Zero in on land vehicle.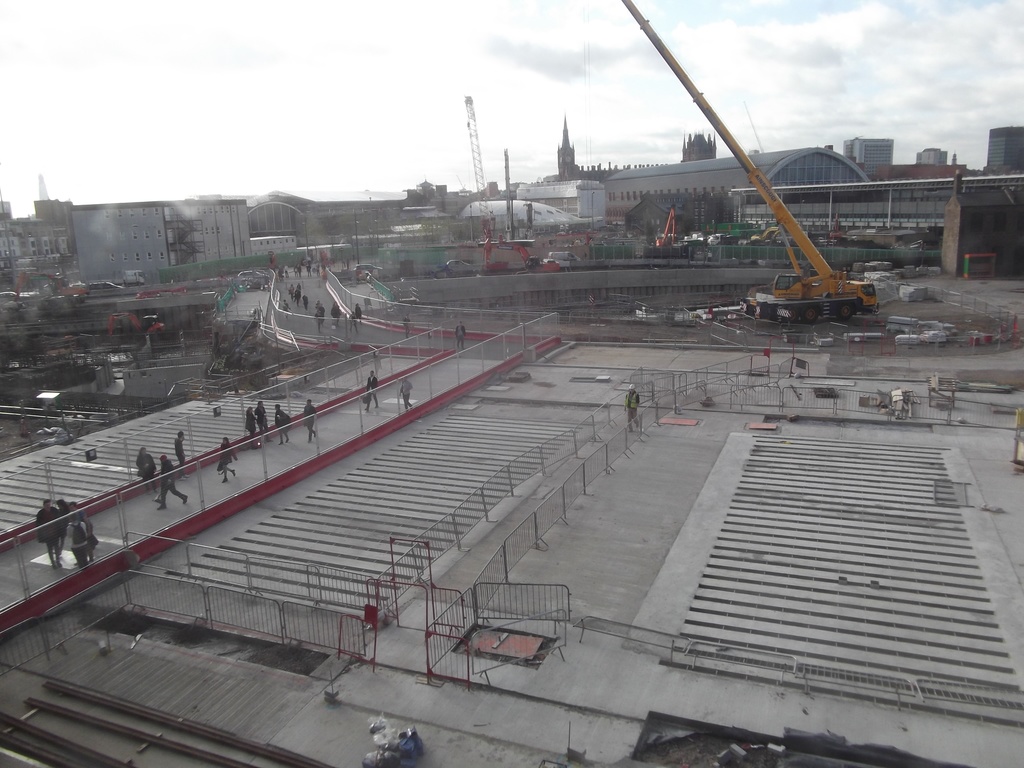
Zeroed in: 17, 275, 86, 298.
